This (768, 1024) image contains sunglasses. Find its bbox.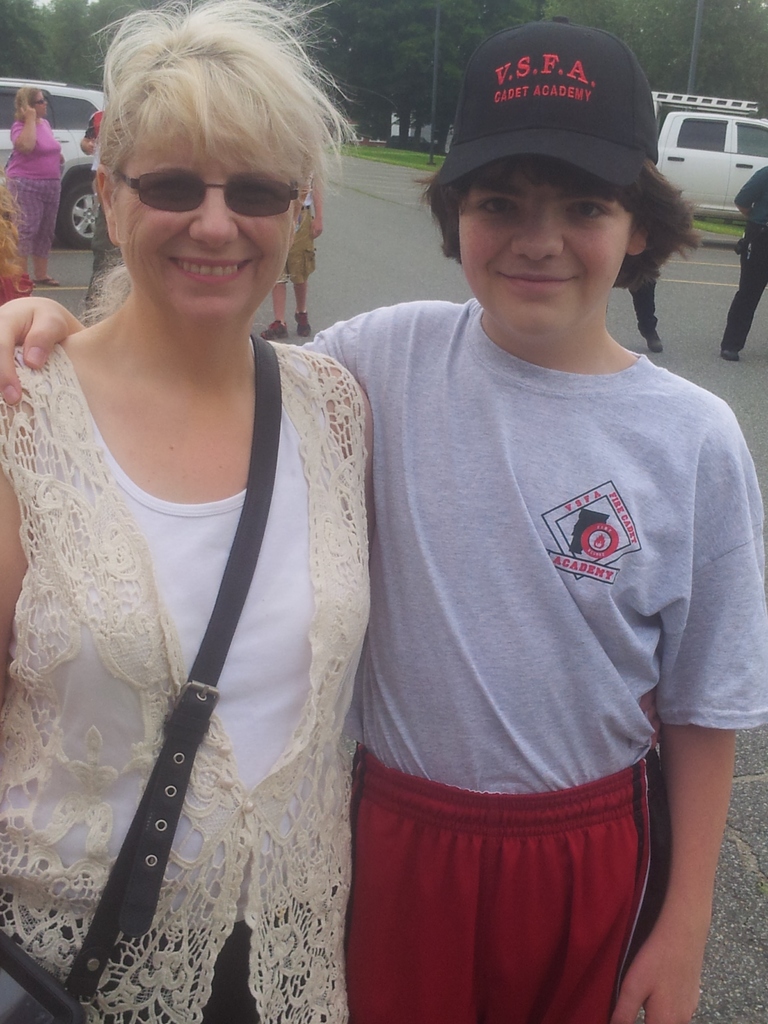
(112,160,322,233).
